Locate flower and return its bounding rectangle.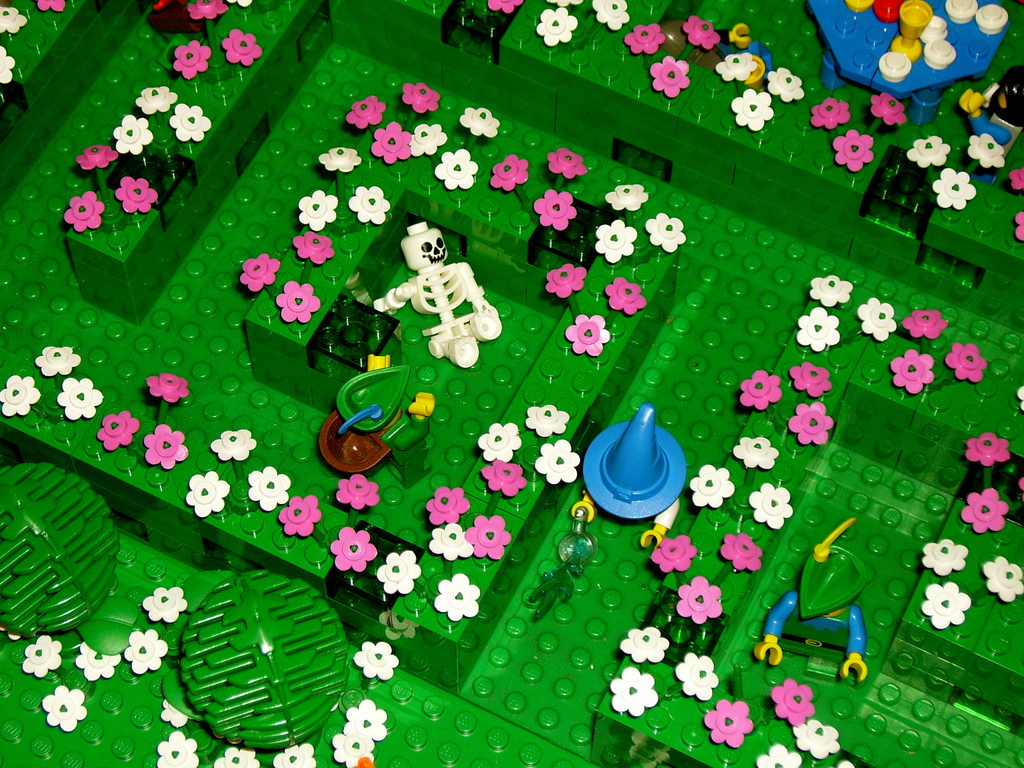
[278, 281, 323, 328].
